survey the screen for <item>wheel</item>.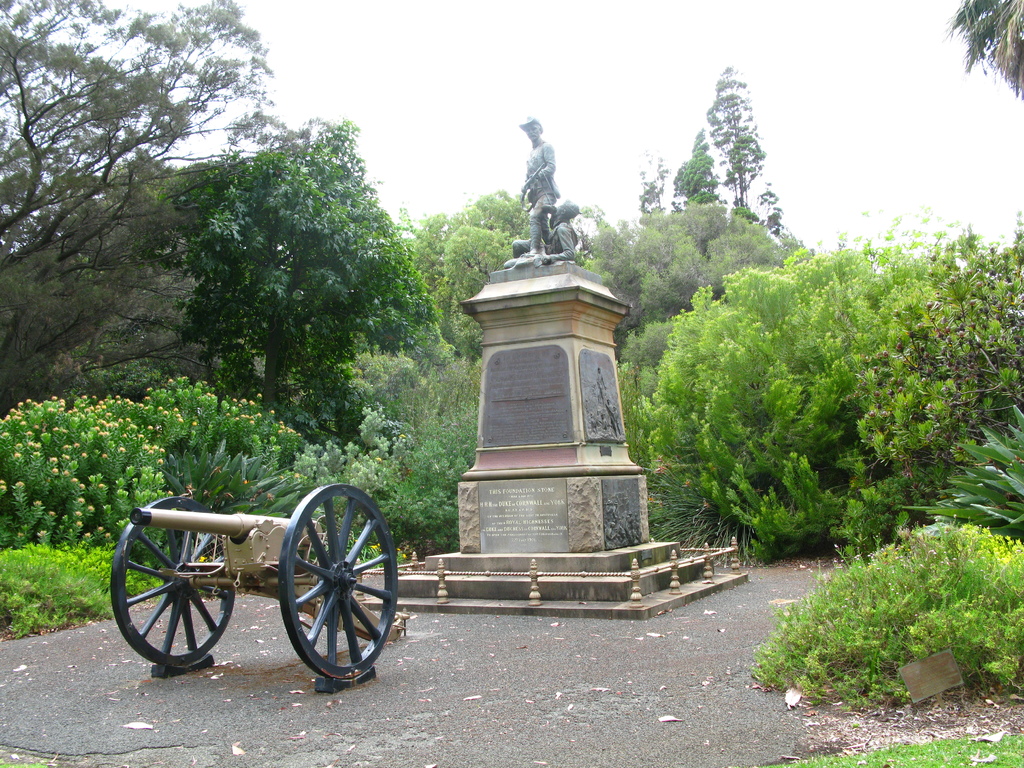
Survey found: {"x1": 109, "y1": 493, "x2": 236, "y2": 666}.
